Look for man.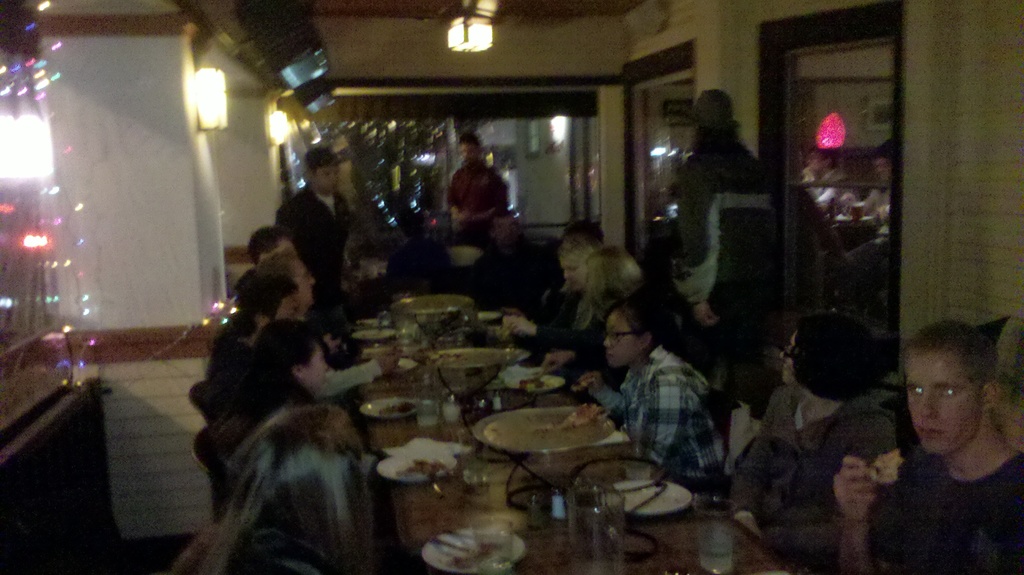
Found: [left=796, top=143, right=867, bottom=219].
